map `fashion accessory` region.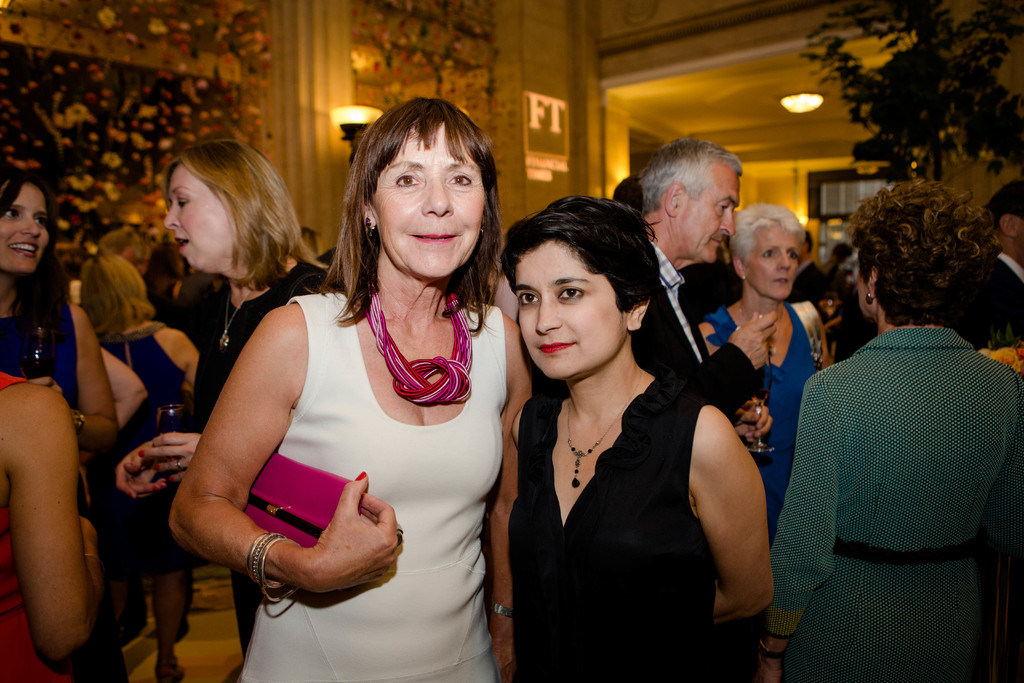
Mapped to Rect(739, 300, 787, 355).
